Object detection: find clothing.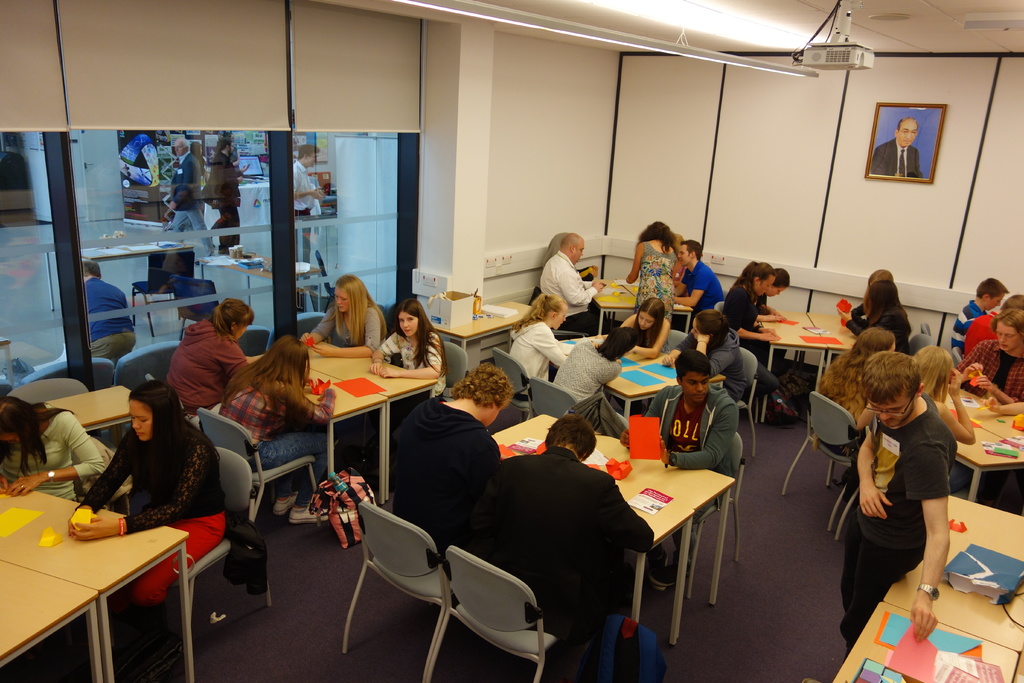
[x1=815, y1=398, x2=968, y2=682].
